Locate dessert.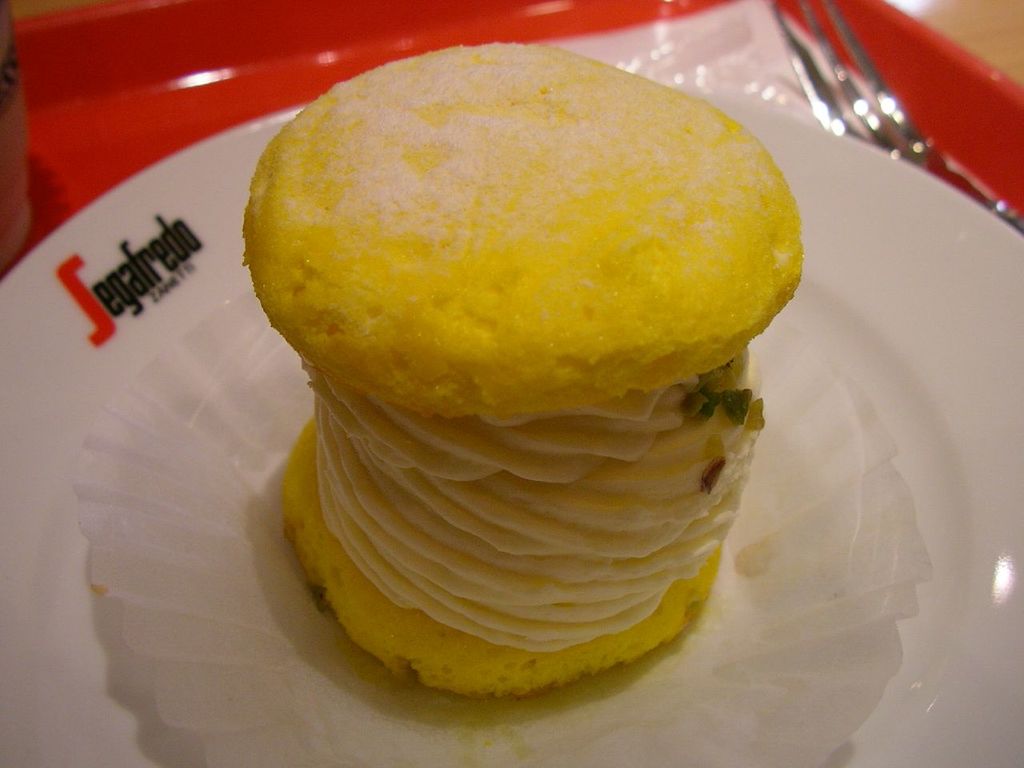
Bounding box: bbox=[239, 42, 805, 698].
